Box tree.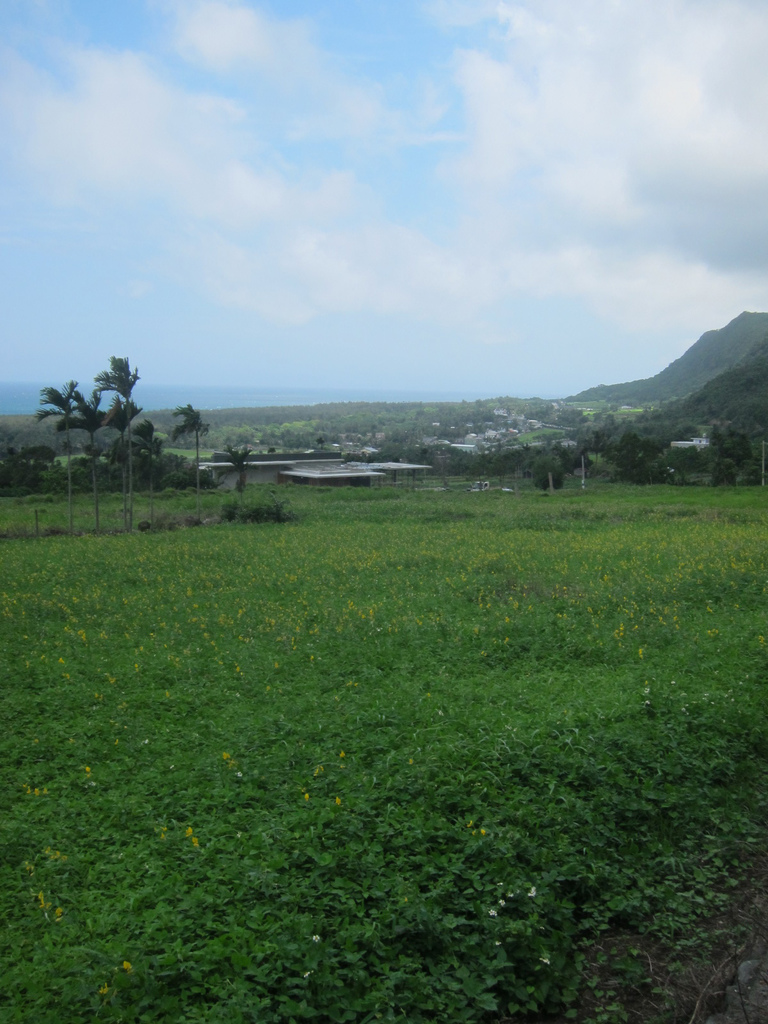
rect(38, 348, 147, 520).
